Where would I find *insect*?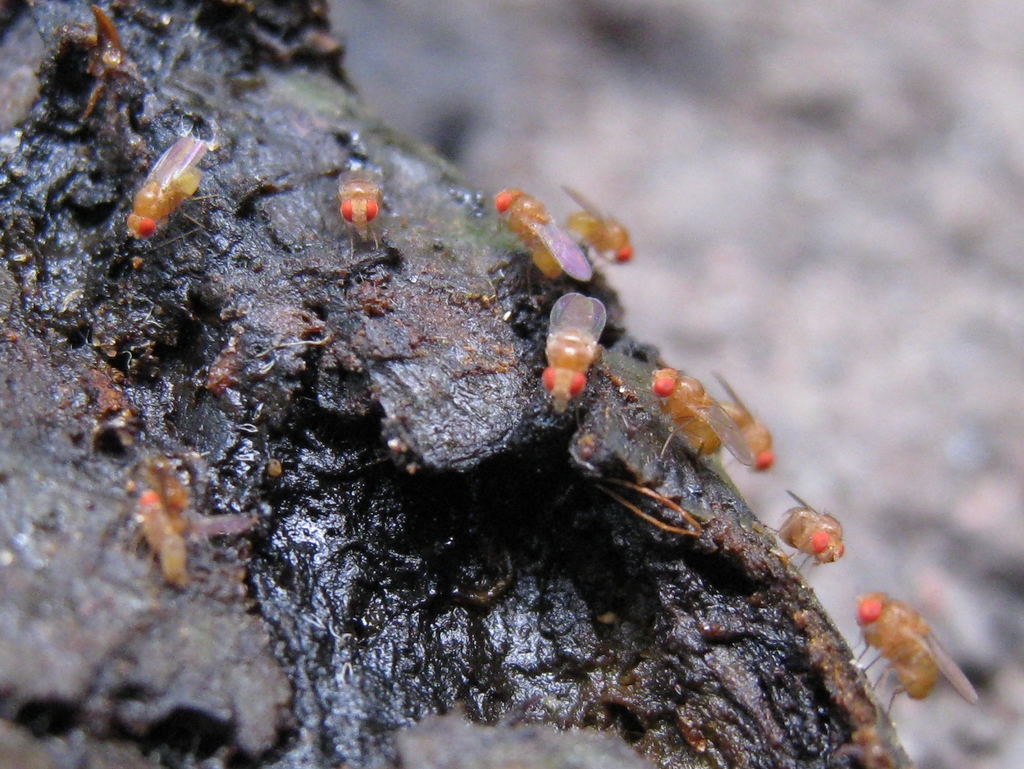
At bbox=(122, 484, 195, 591).
